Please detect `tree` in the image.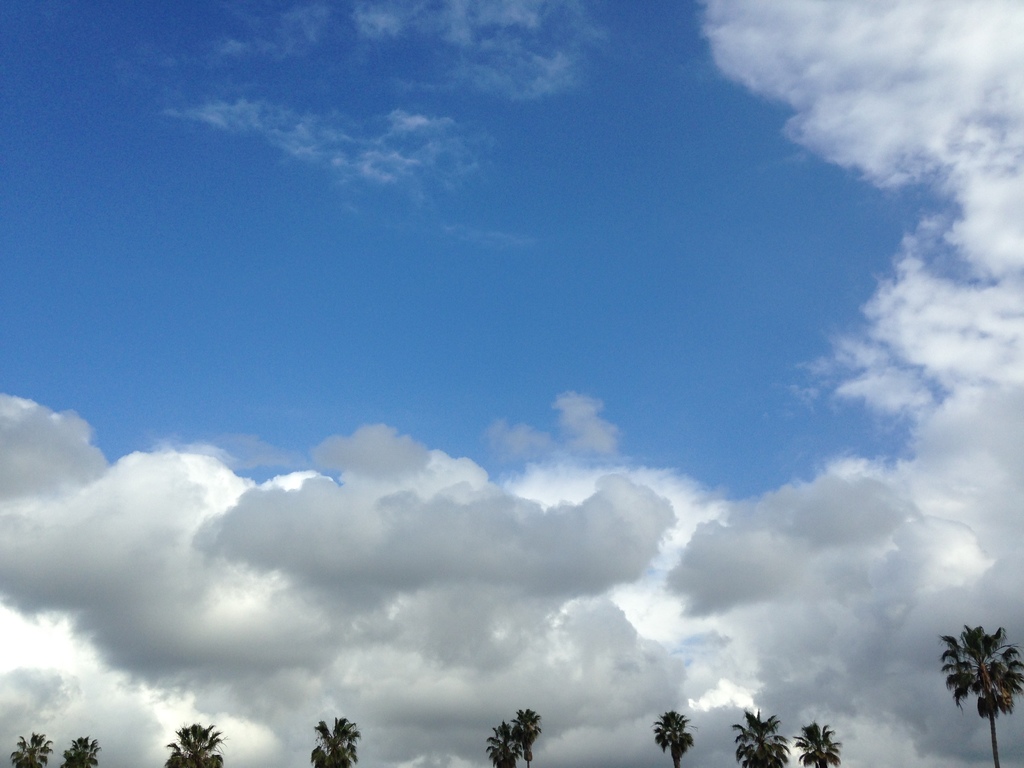
bbox=[10, 730, 54, 767].
